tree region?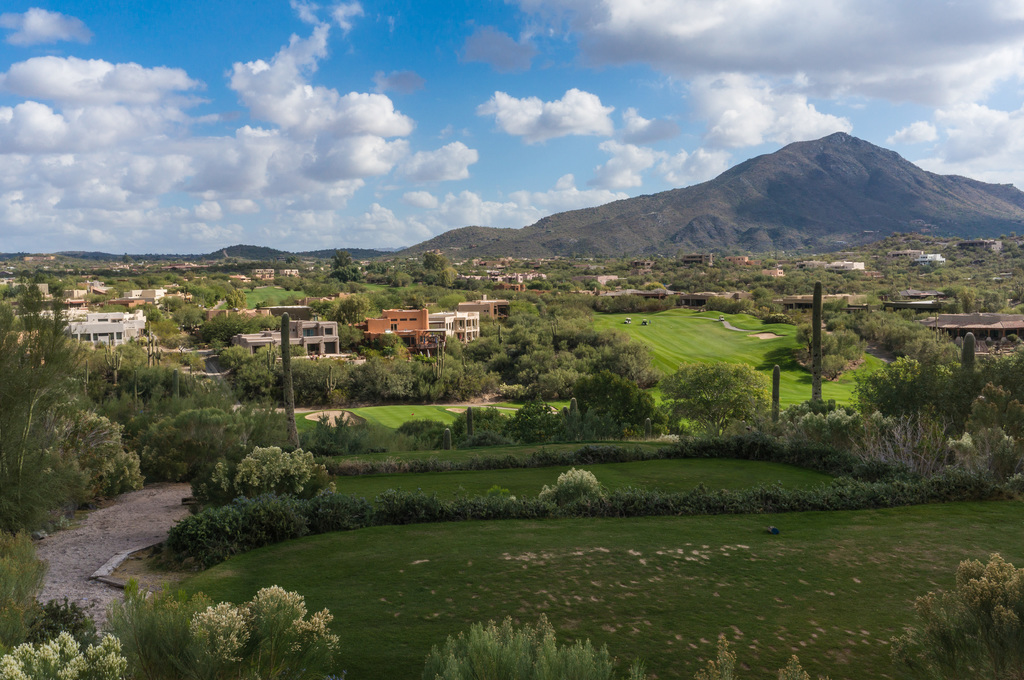
x1=108, y1=574, x2=344, y2=679
